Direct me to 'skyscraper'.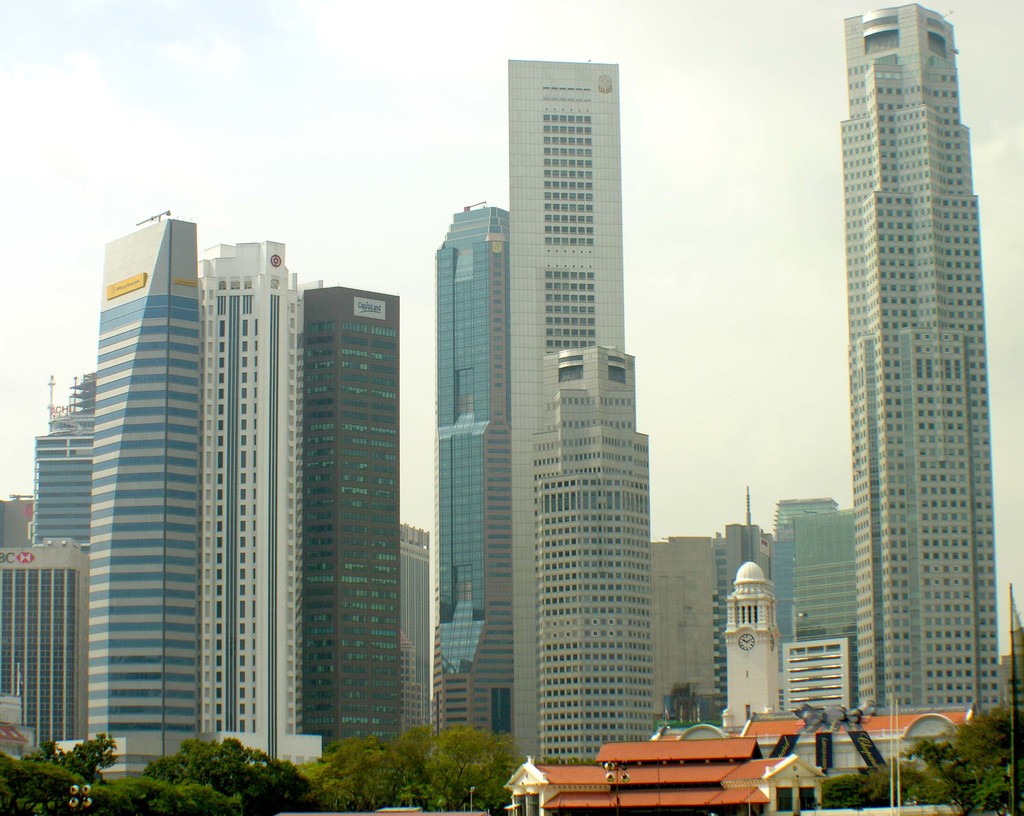
Direction: 430 205 514 750.
